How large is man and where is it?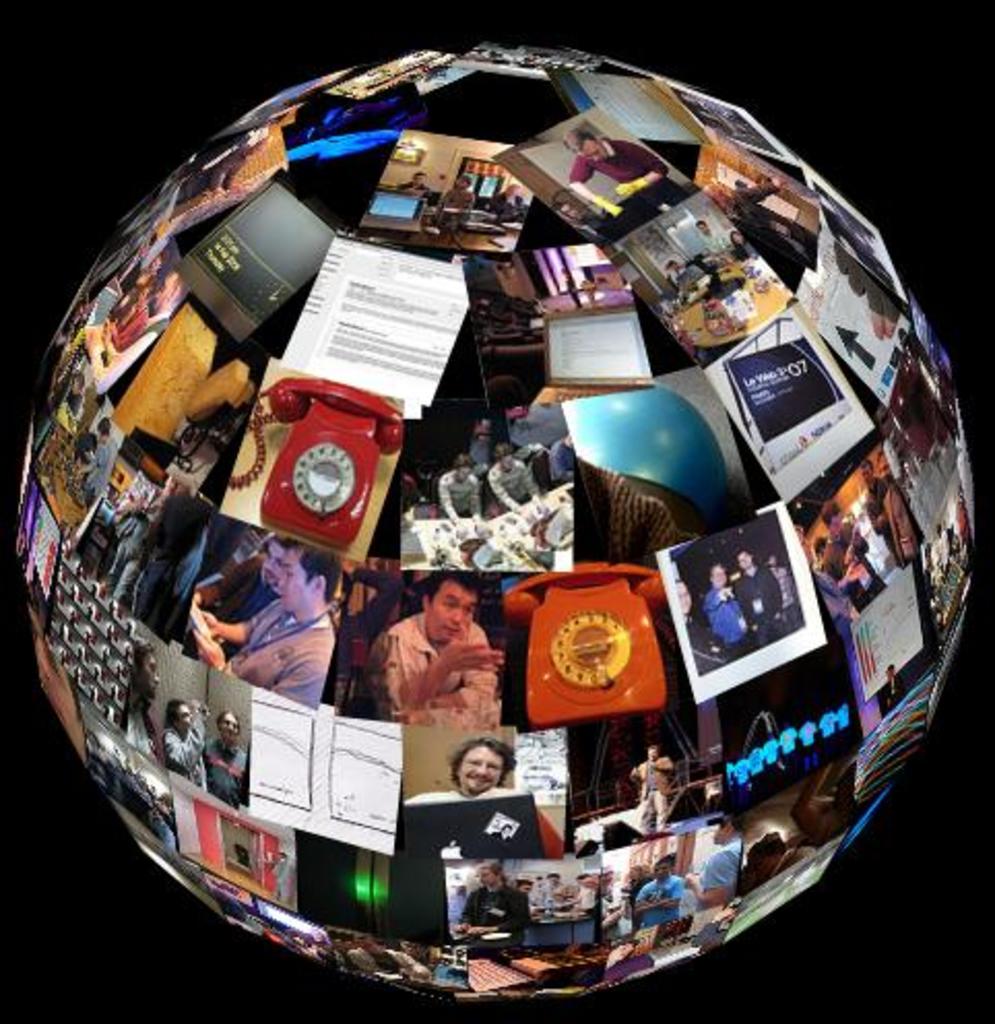
Bounding box: [left=663, top=260, right=708, bottom=295].
